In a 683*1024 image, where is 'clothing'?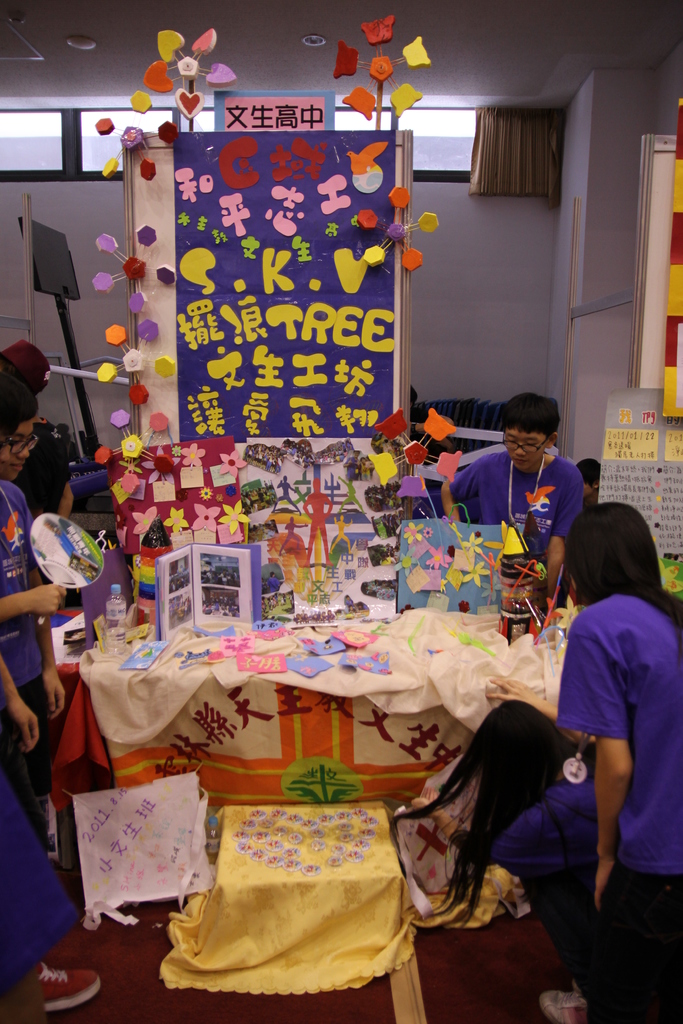
crop(0, 776, 94, 980).
